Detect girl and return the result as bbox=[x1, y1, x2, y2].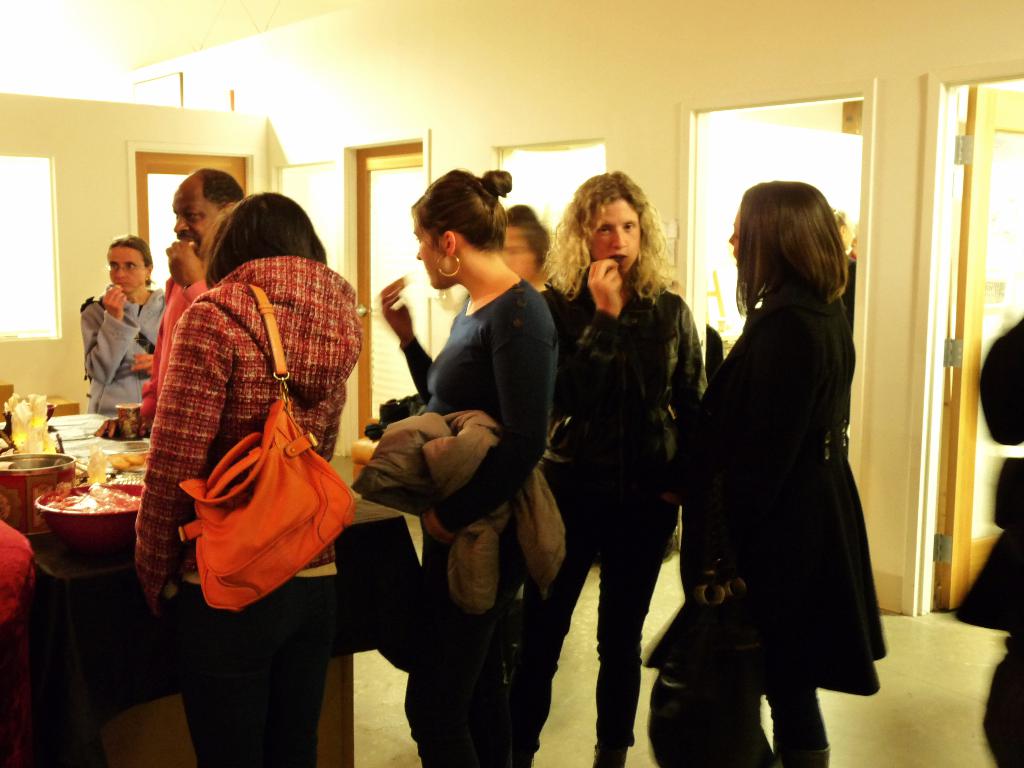
bbox=[509, 168, 707, 767].
